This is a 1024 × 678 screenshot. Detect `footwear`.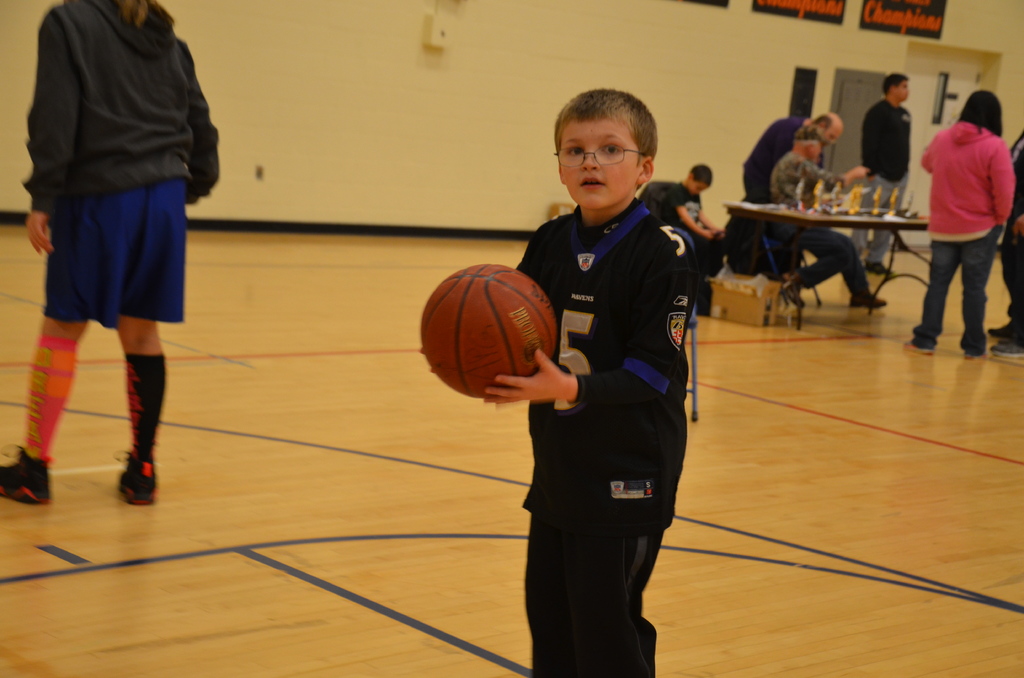
(116,448,161,507).
